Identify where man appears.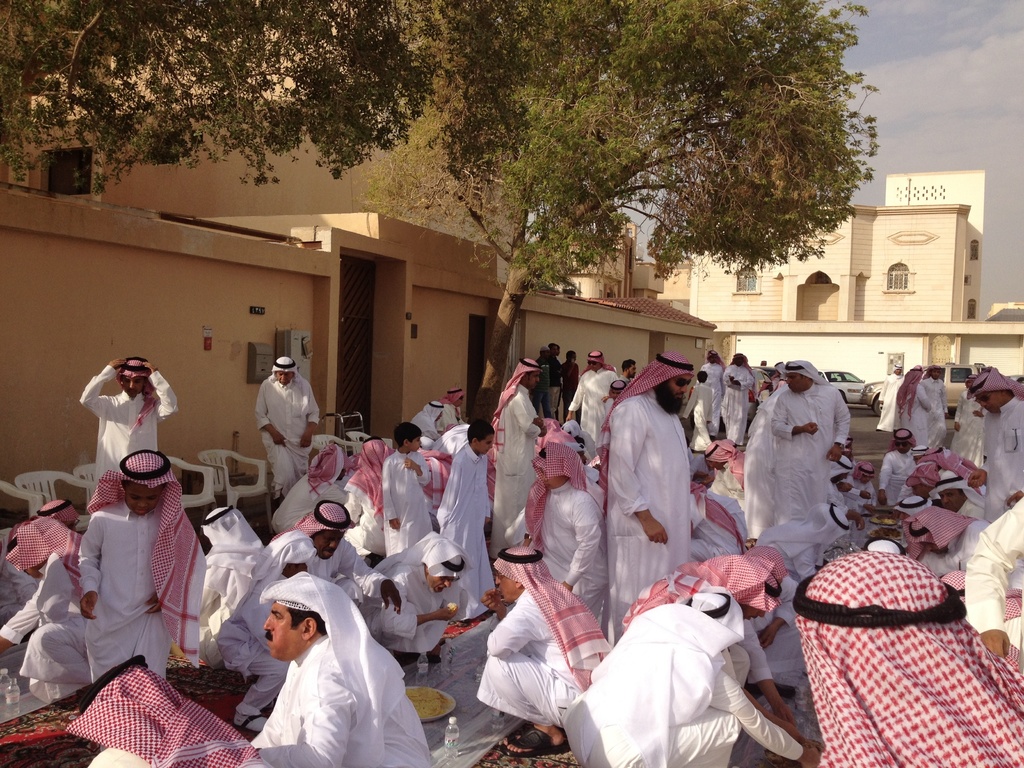
Appears at <bbox>79, 352, 177, 484</bbox>.
